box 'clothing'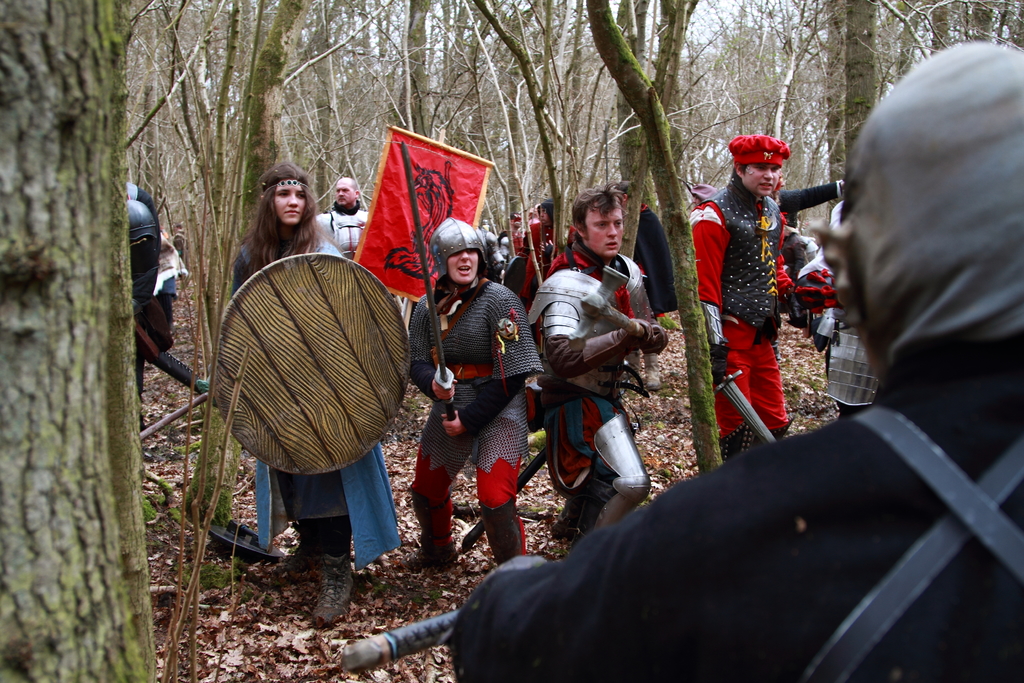
bbox=(324, 213, 371, 272)
